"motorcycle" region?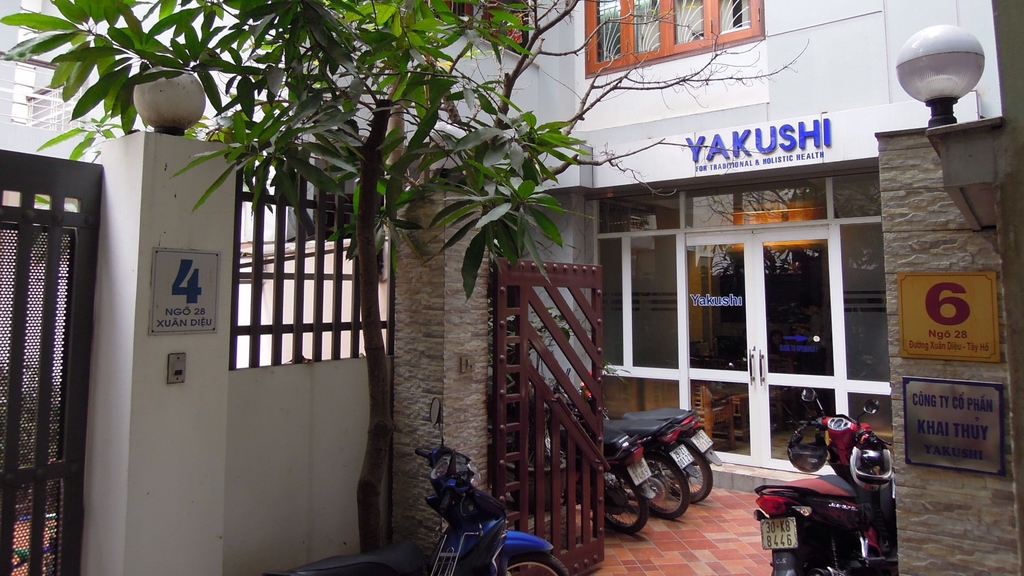
pyautogui.locateOnScreen(755, 418, 900, 571)
